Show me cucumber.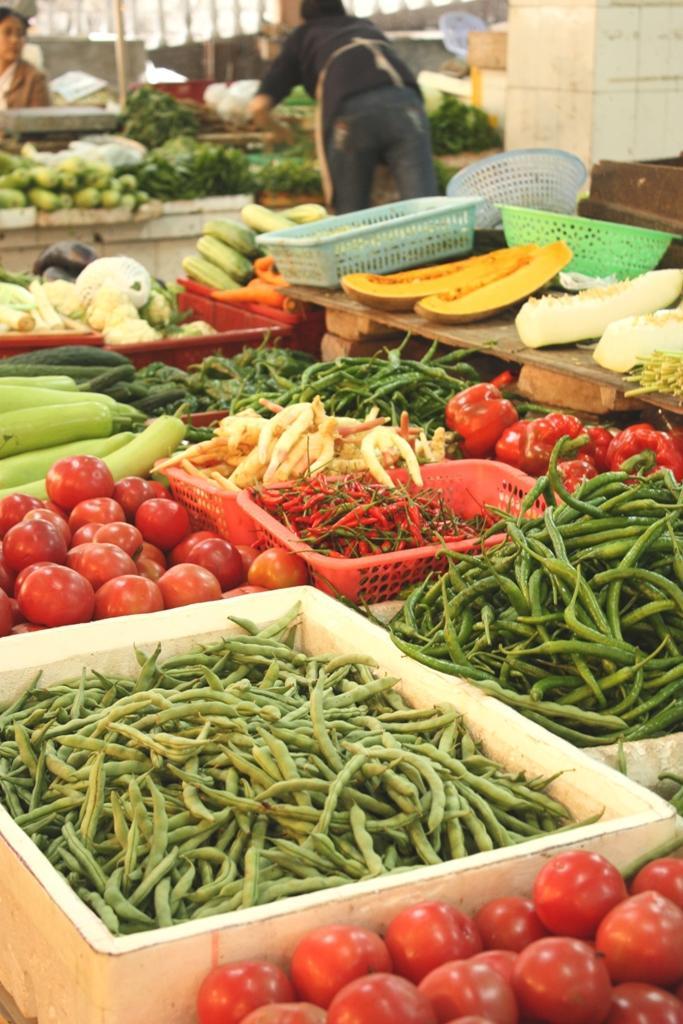
cucumber is here: box=[183, 204, 325, 287].
